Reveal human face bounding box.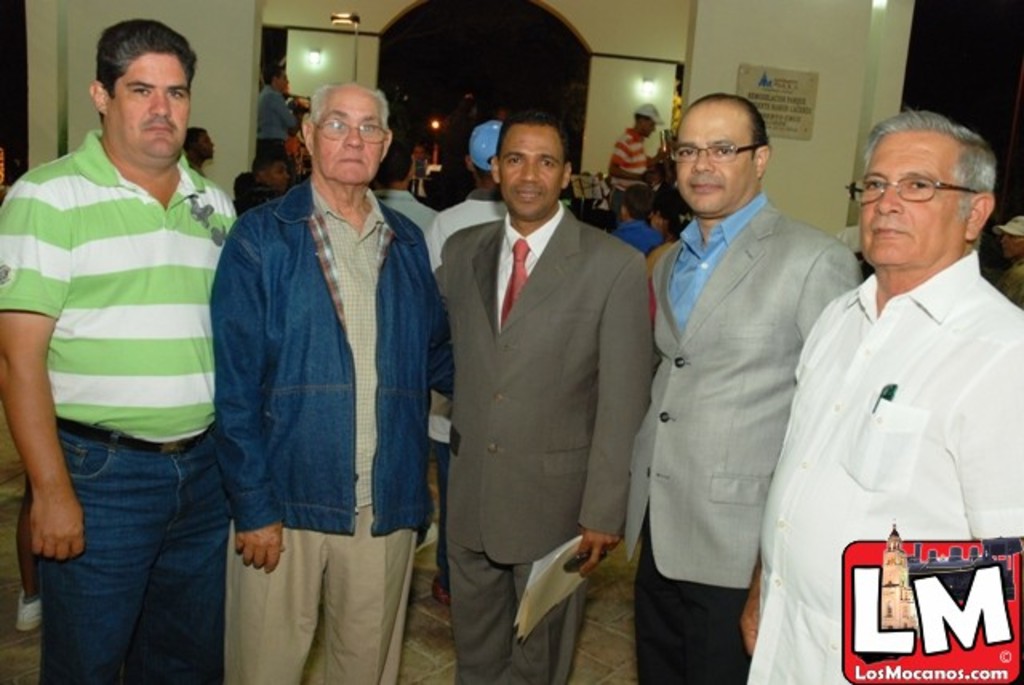
Revealed: rect(107, 50, 186, 166).
